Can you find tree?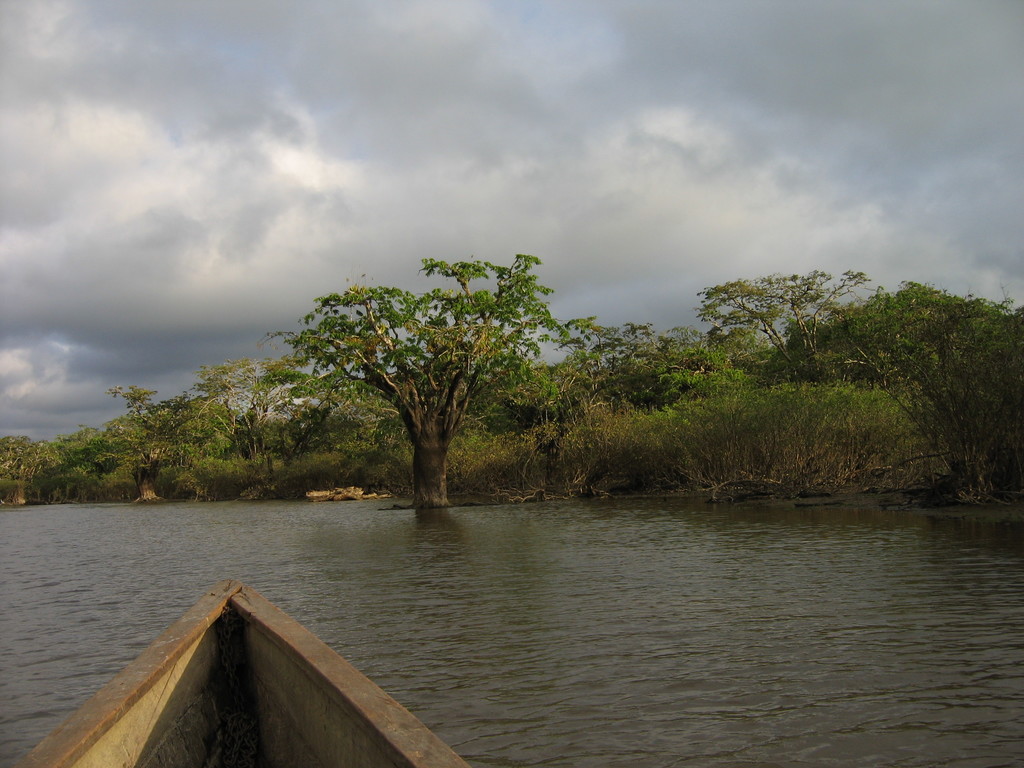
Yes, bounding box: [x1=262, y1=258, x2=566, y2=509].
